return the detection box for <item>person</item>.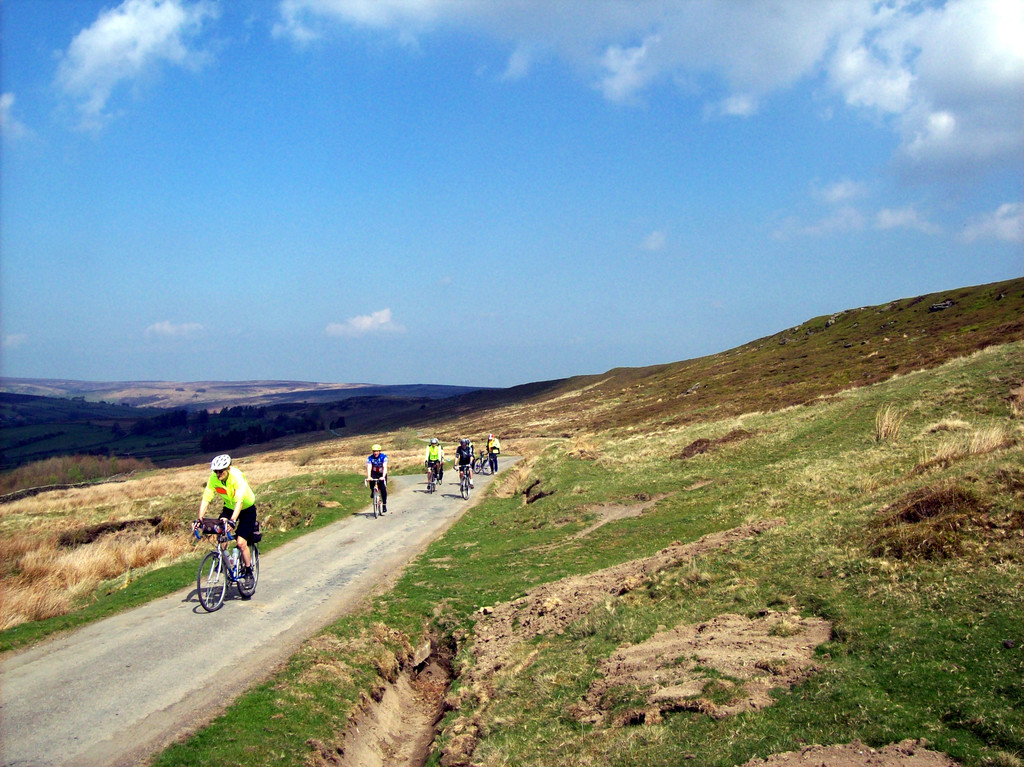
l=486, t=430, r=502, b=475.
